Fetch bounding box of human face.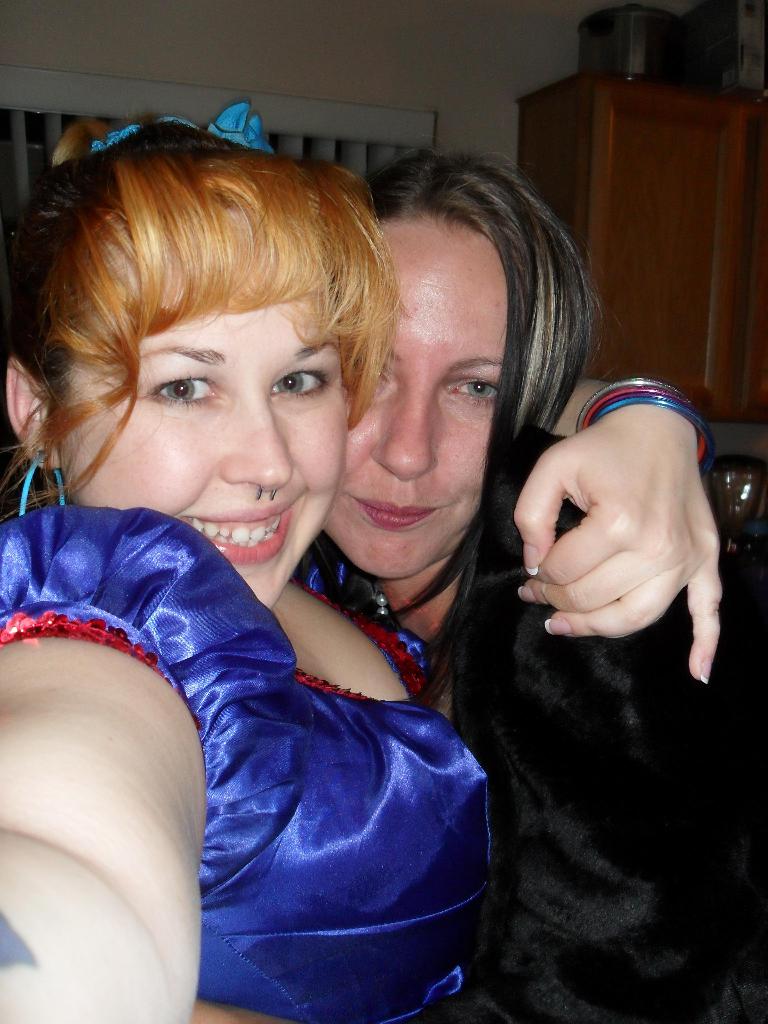
Bbox: <box>39,223,357,601</box>.
